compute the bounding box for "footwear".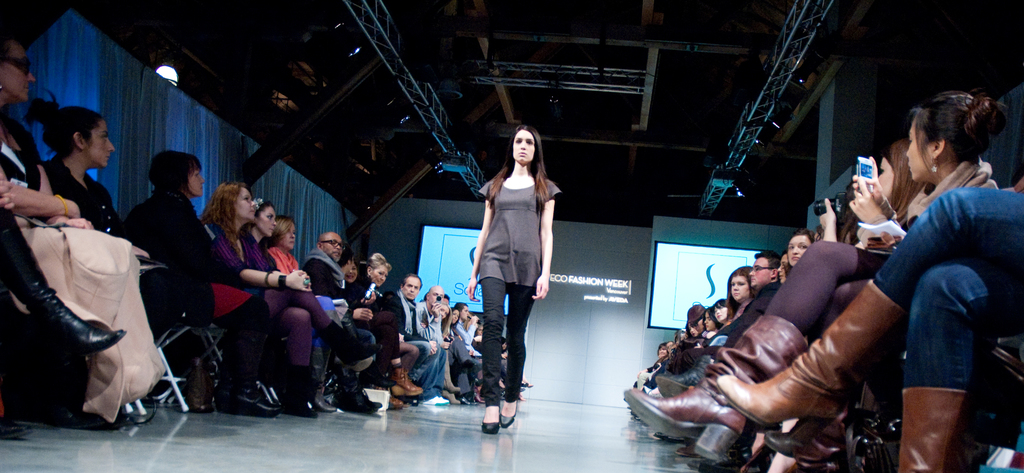
<region>652, 431, 685, 442</region>.
